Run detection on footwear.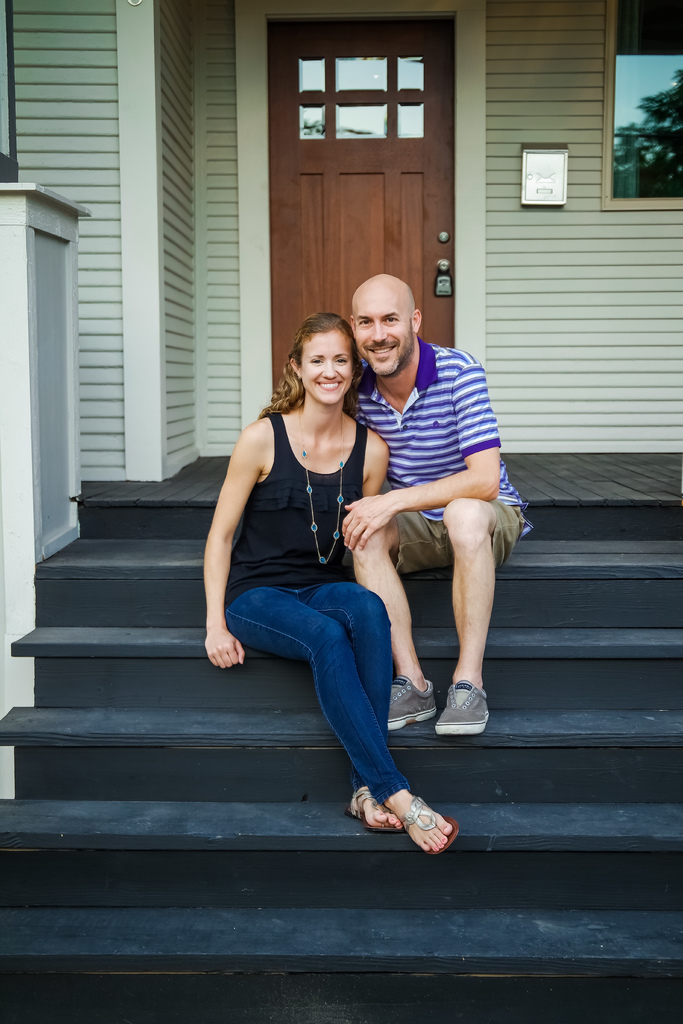
Result: box=[386, 671, 437, 732].
